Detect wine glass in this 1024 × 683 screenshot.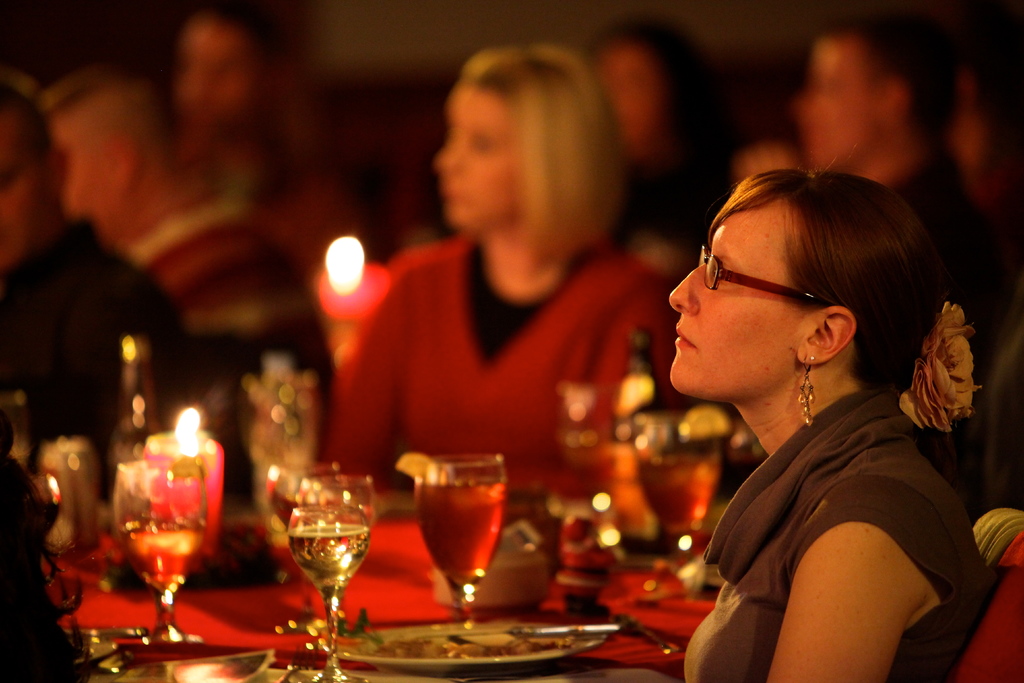
Detection: [left=639, top=423, right=724, bottom=540].
